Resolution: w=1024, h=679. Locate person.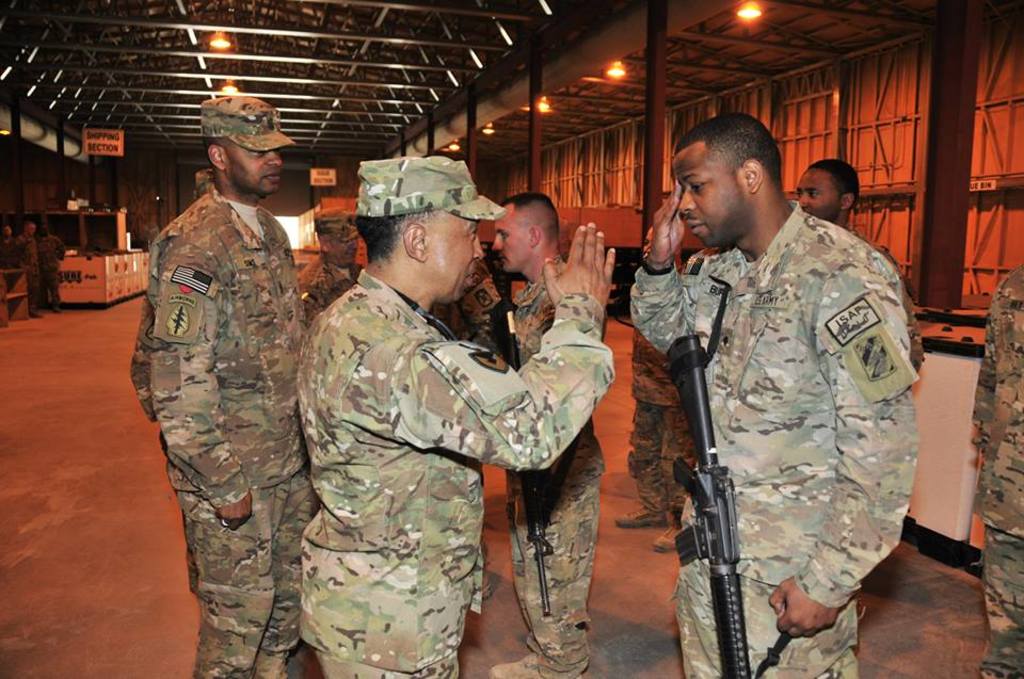
972, 263, 1023, 678.
